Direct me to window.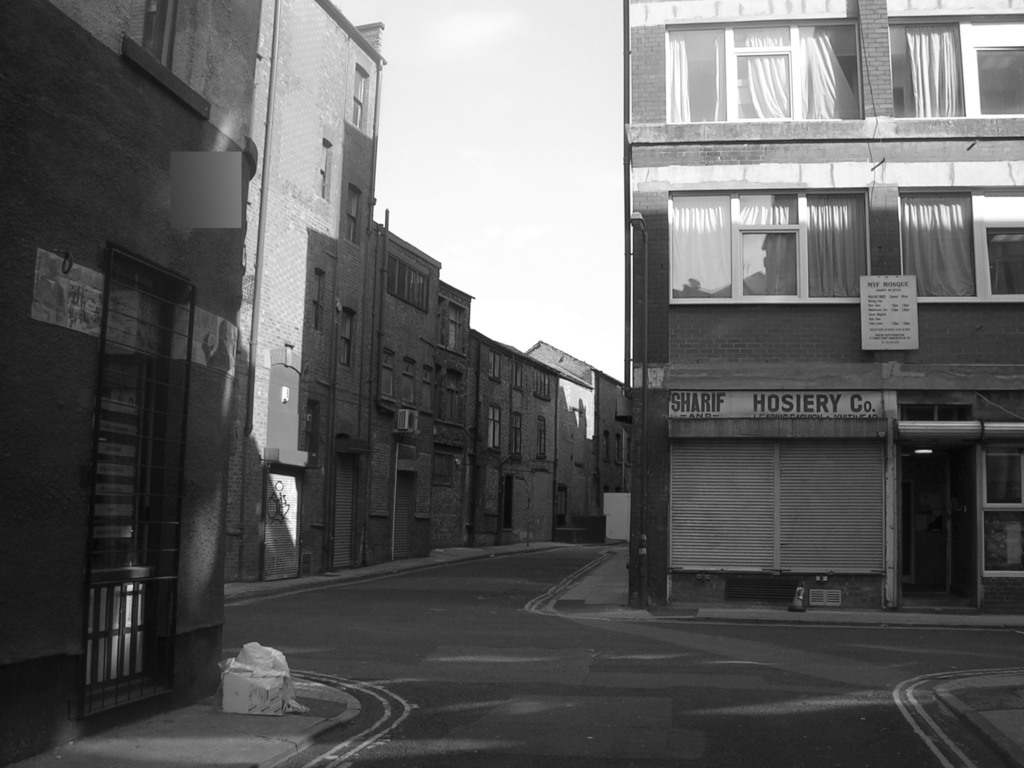
Direction: 487,404,500,452.
